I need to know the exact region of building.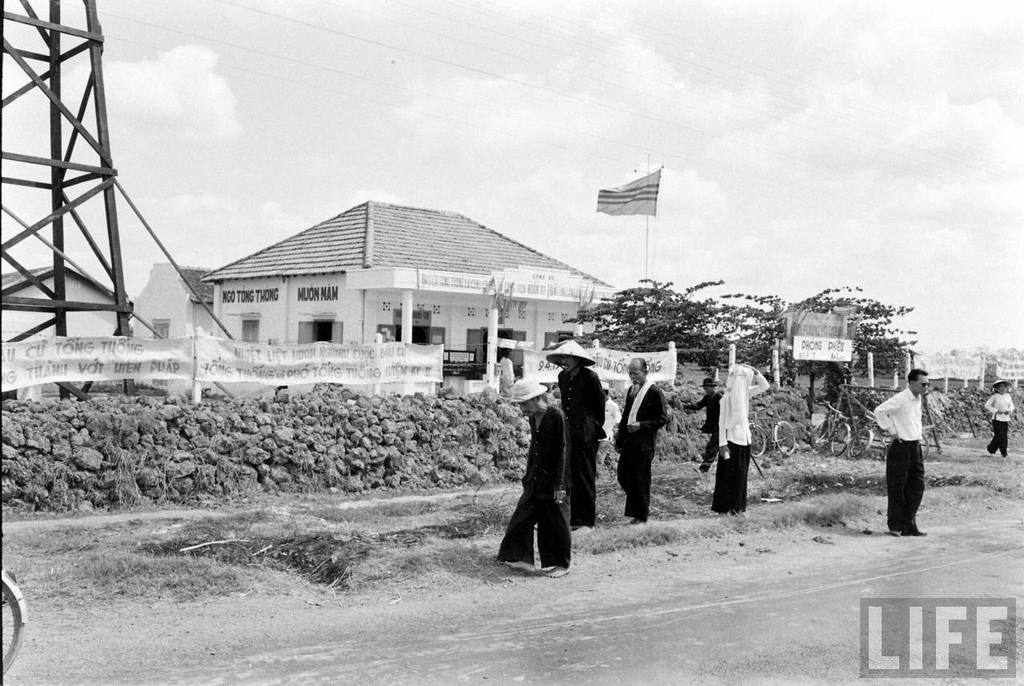
Region: [182, 192, 606, 392].
